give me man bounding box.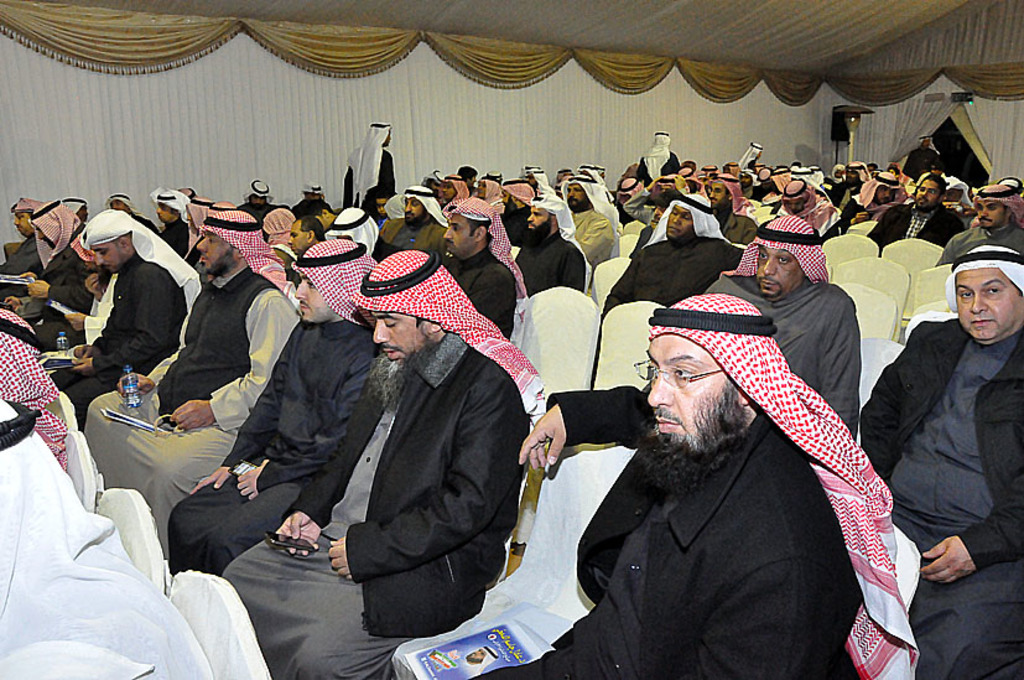
box=[744, 135, 765, 180].
